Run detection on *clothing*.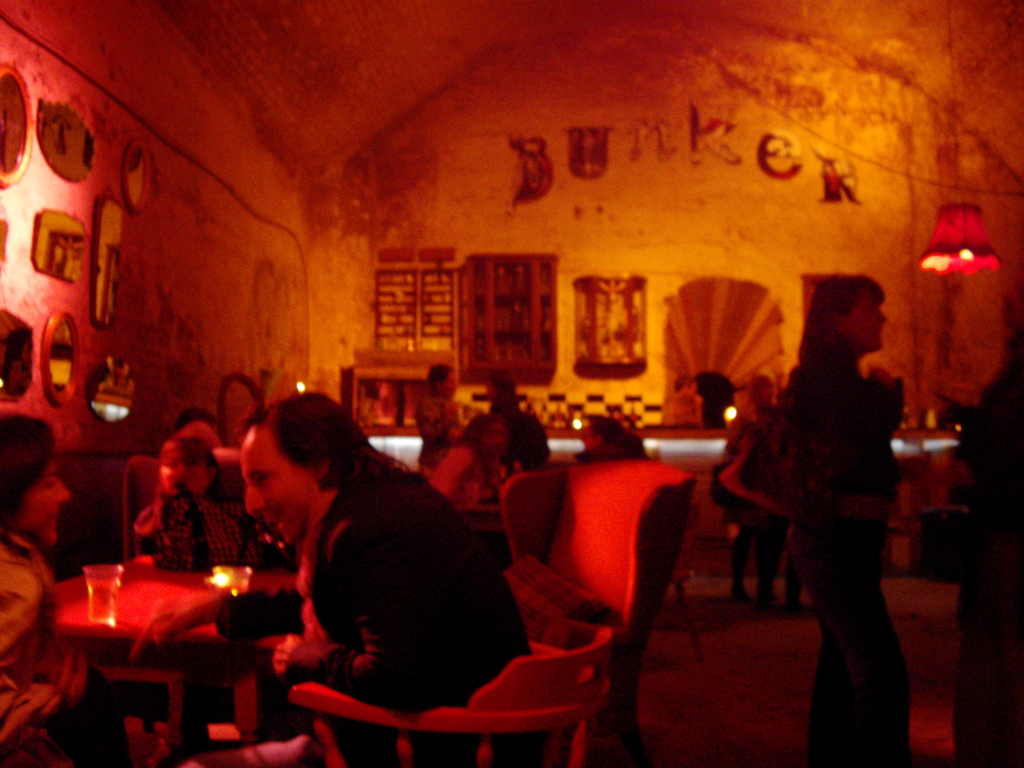
Result: left=573, top=438, right=640, bottom=465.
